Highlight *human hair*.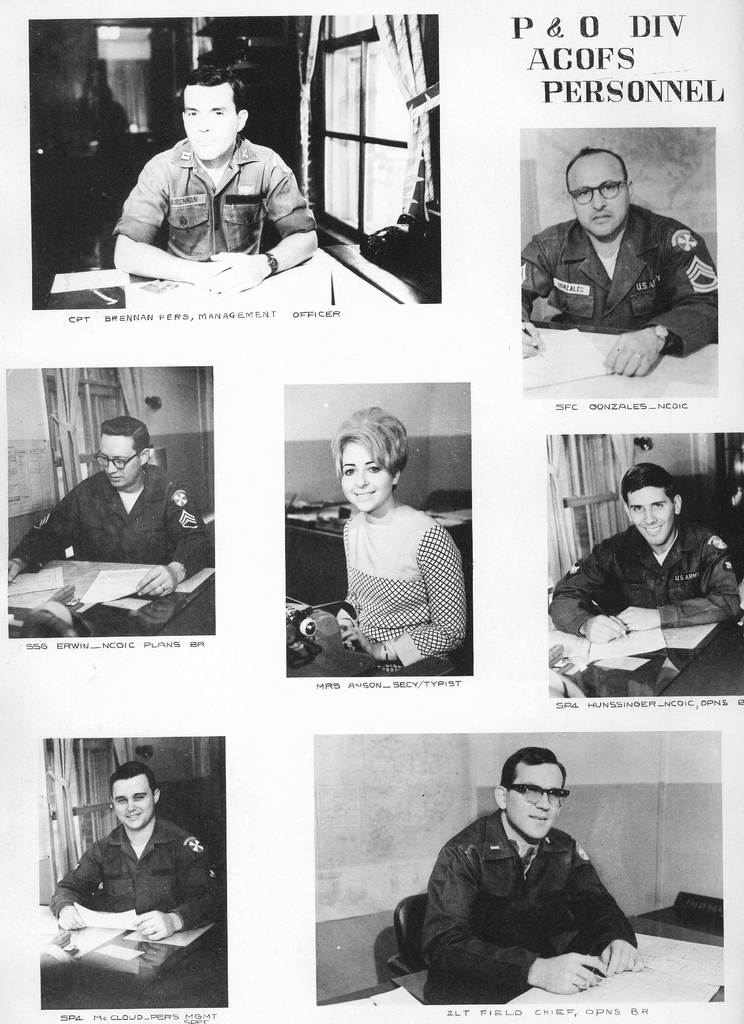
Highlighted region: BBox(109, 760, 158, 799).
